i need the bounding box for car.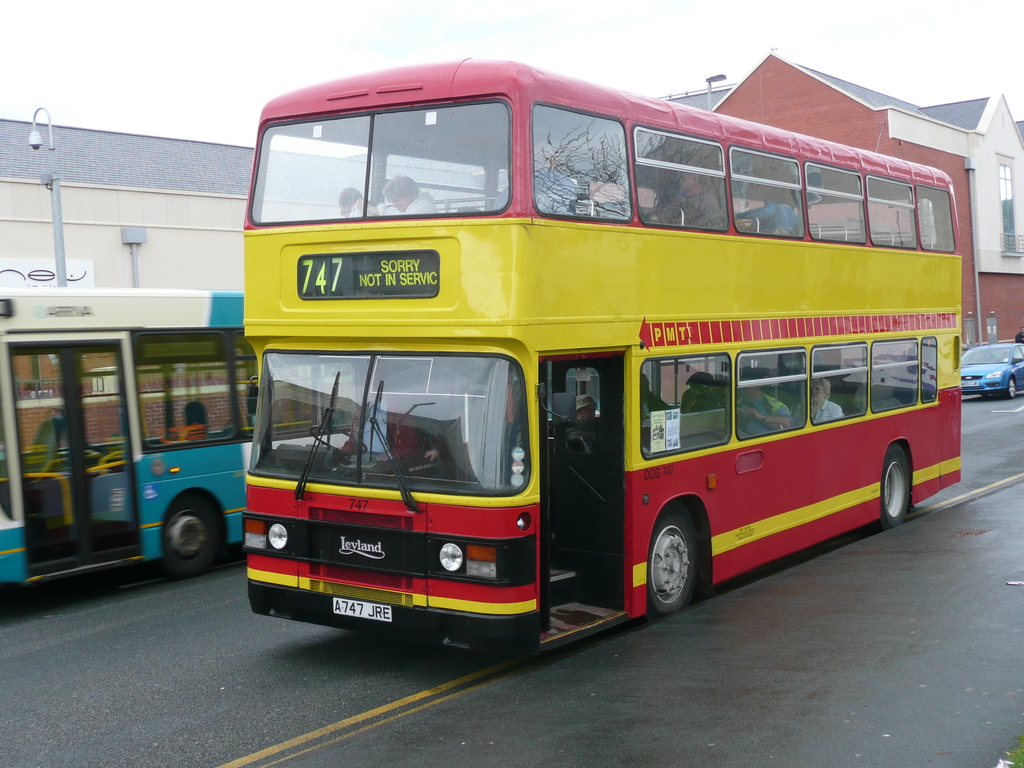
Here it is: detection(961, 344, 1023, 399).
